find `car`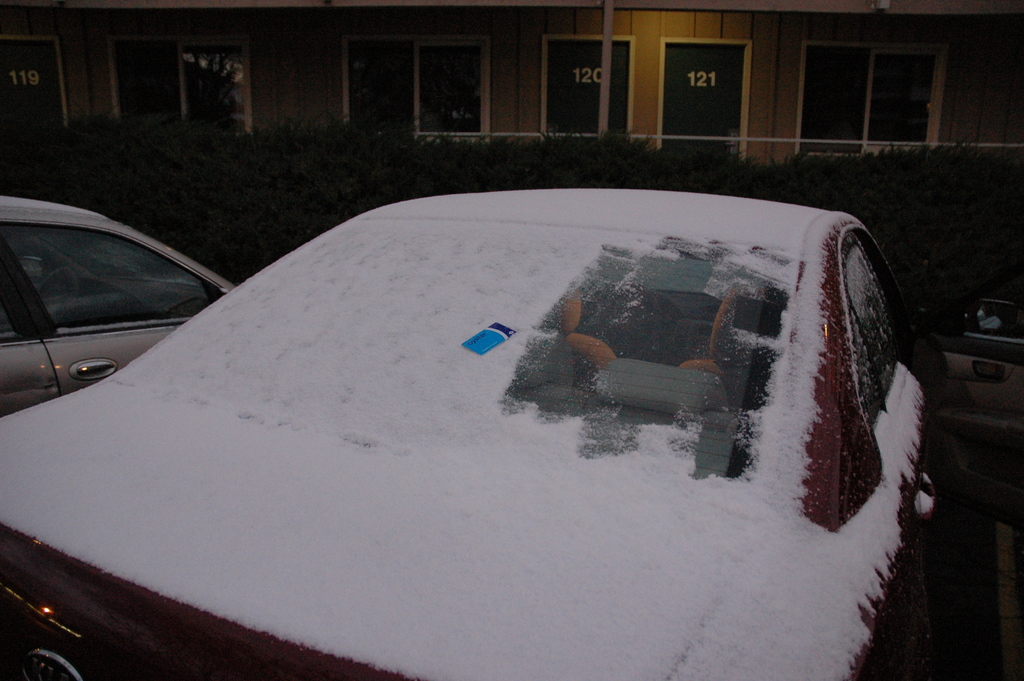
bbox(0, 197, 239, 418)
